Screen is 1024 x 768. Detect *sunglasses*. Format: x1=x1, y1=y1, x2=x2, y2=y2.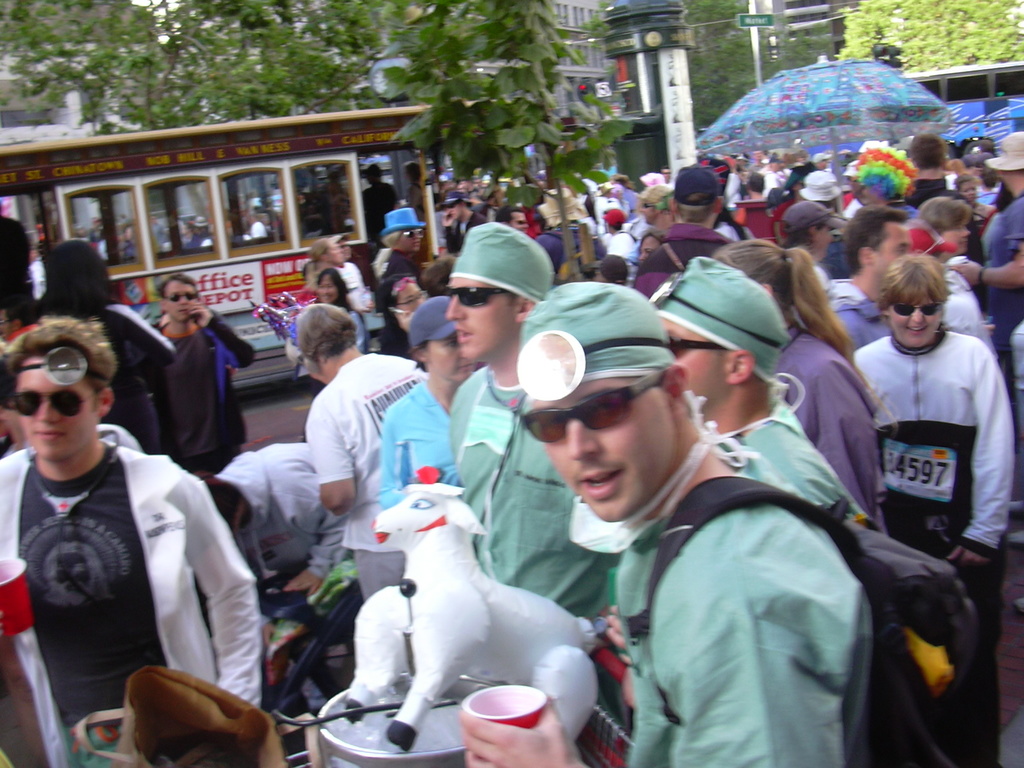
x1=166, y1=288, x2=204, y2=303.
